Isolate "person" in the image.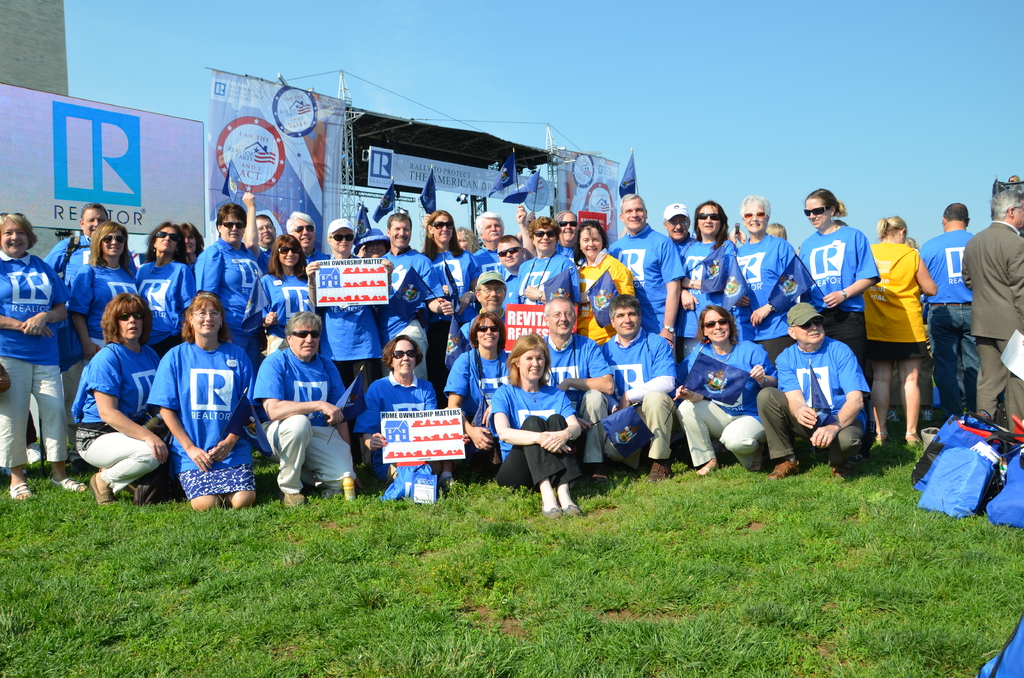
Isolated region: BBox(604, 287, 684, 474).
